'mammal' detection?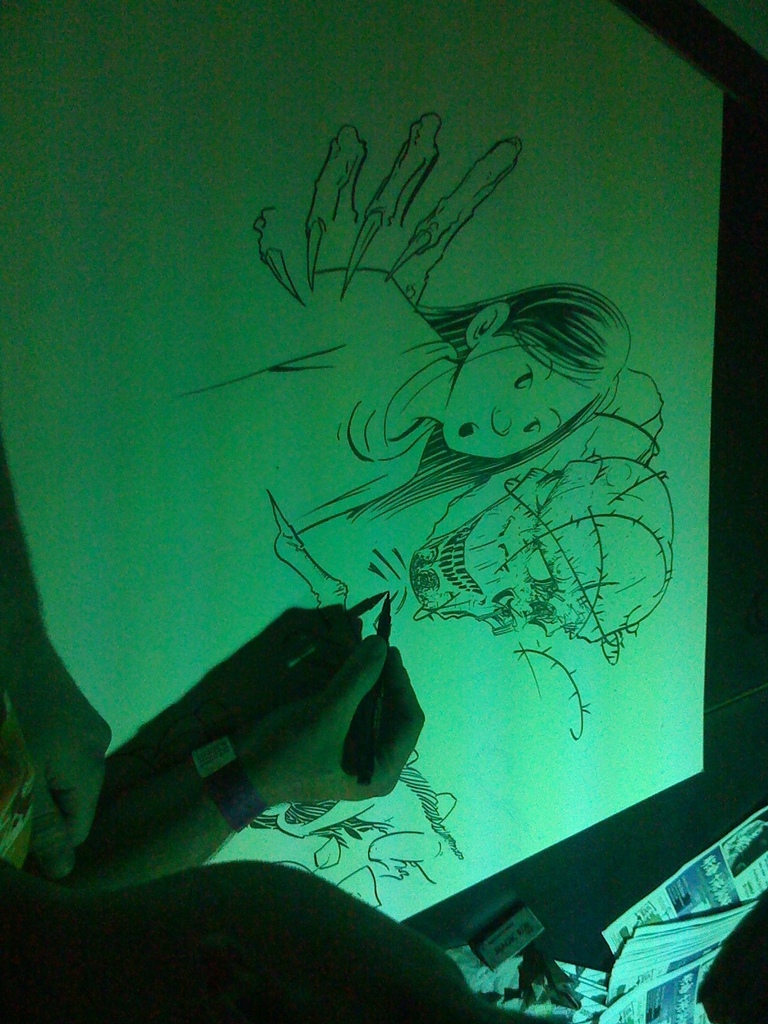
{"left": 0, "top": 644, "right": 767, "bottom": 1023}
